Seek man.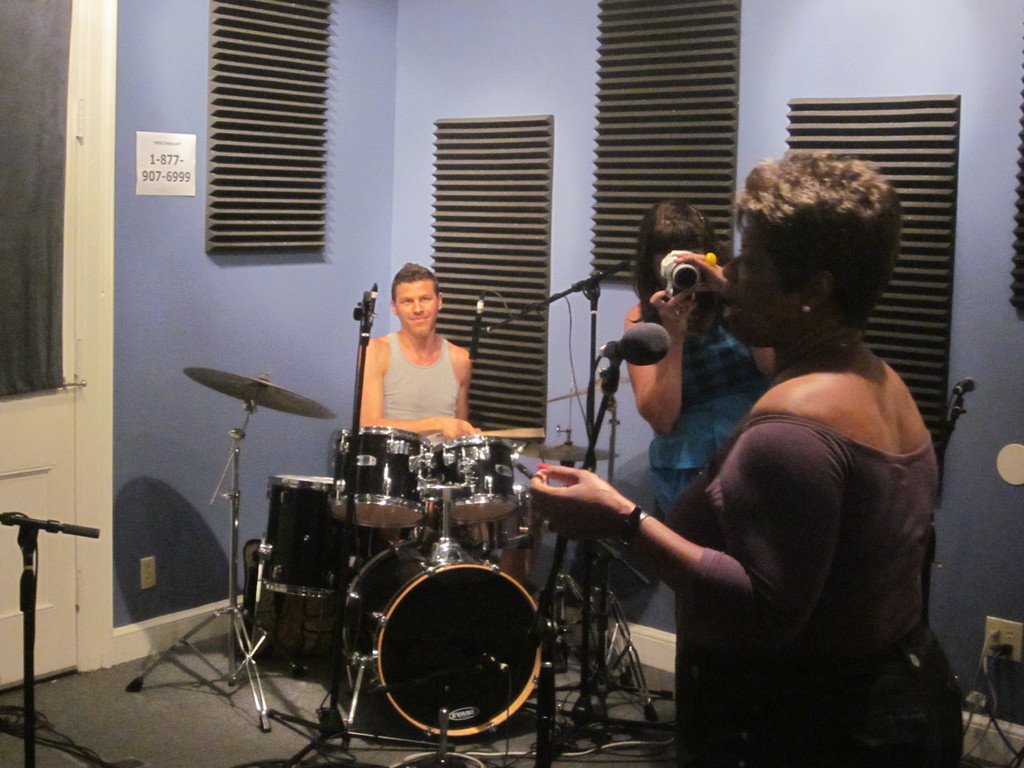
crop(342, 277, 494, 447).
